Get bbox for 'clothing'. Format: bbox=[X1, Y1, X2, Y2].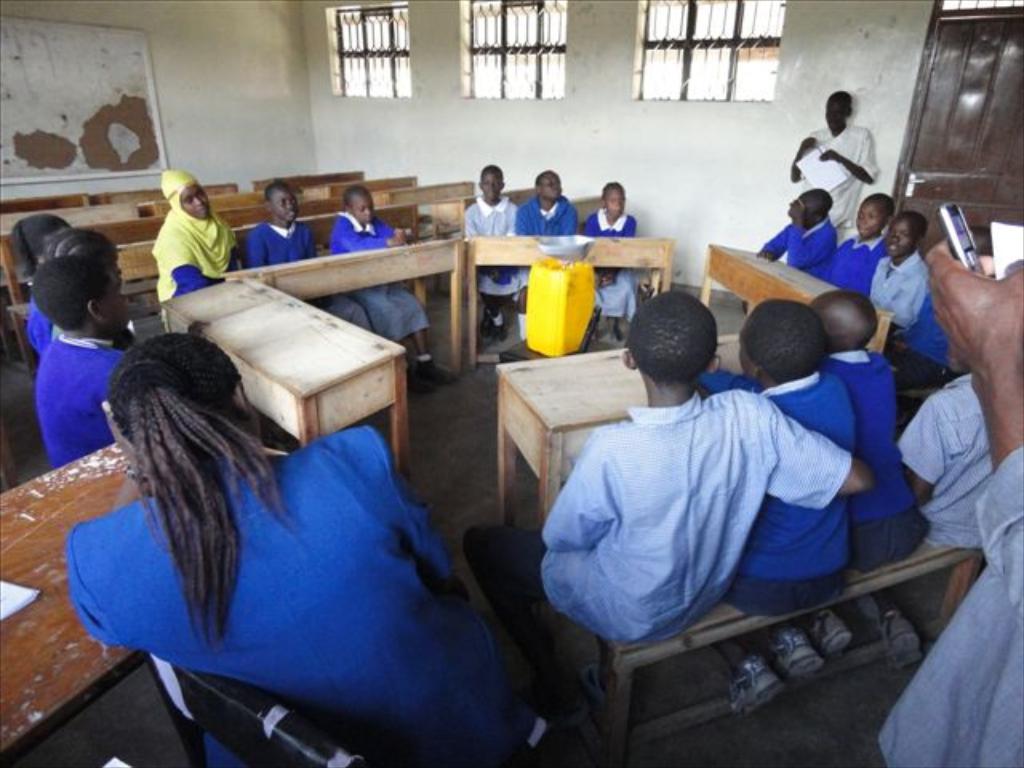
bbox=[834, 365, 930, 568].
